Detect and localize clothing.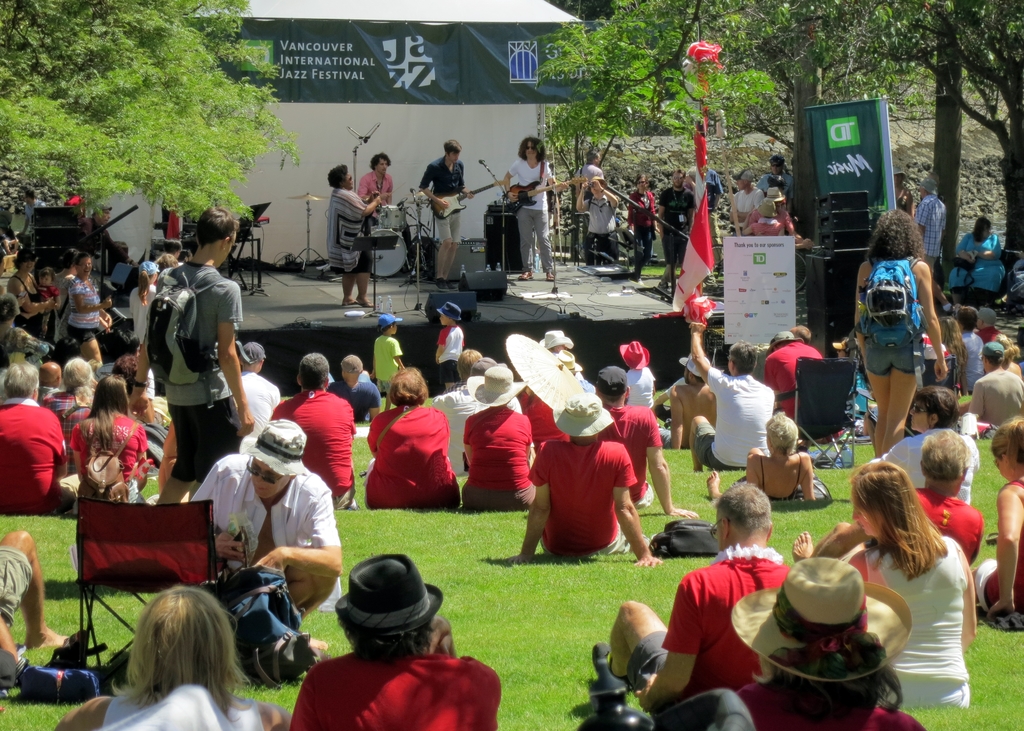
Localized at l=187, t=449, r=338, b=568.
